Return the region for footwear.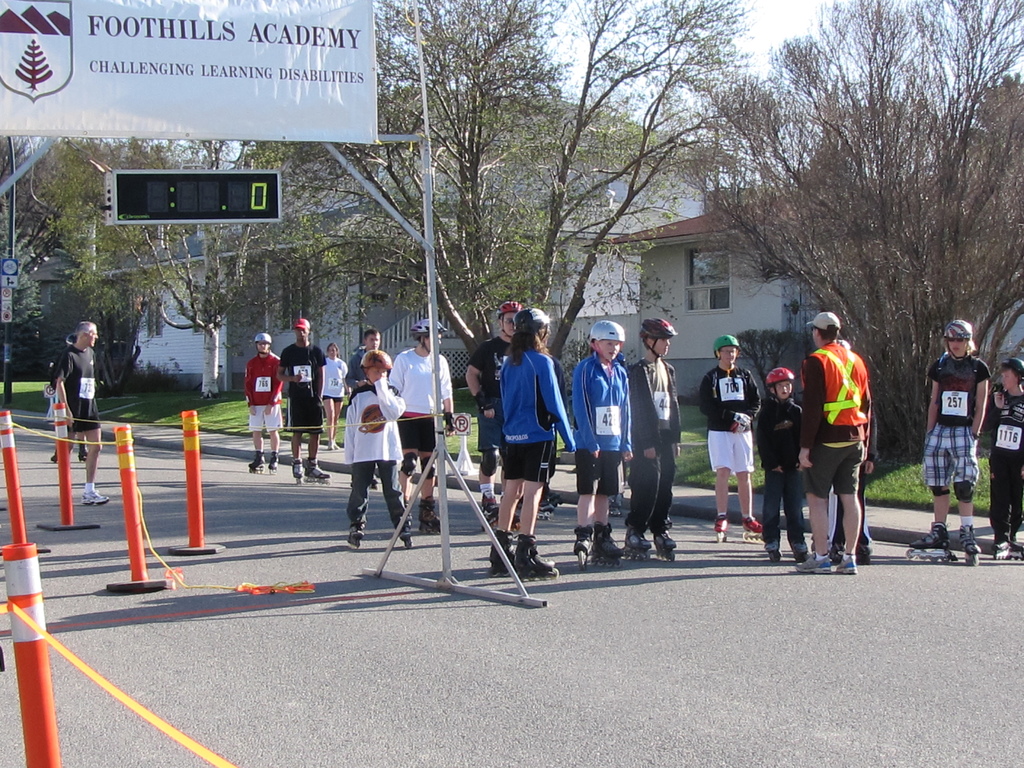
653:531:677:546.
